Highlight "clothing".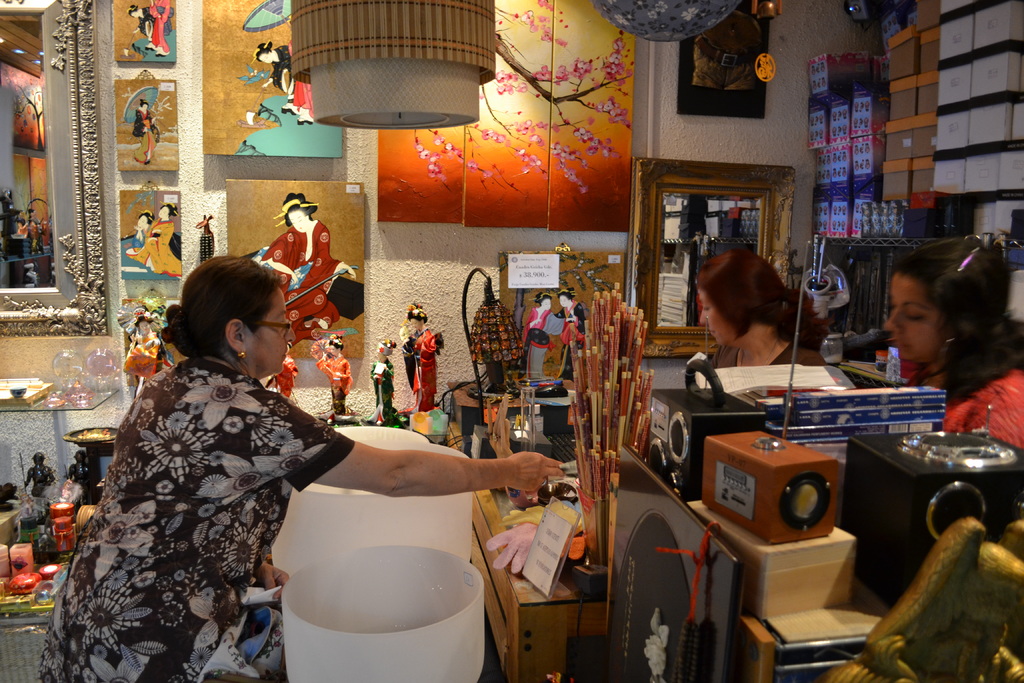
Highlighted region: (264,220,344,347).
